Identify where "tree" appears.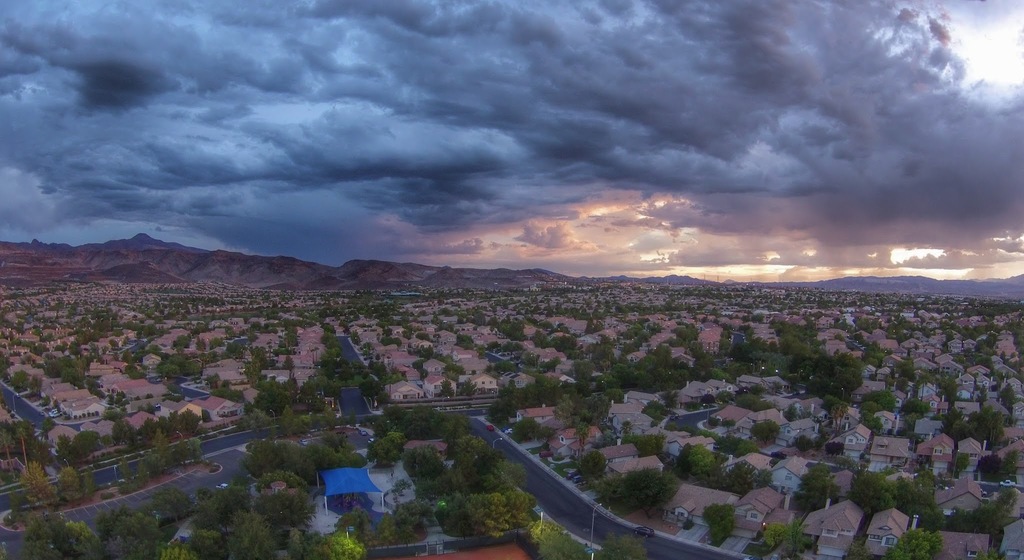
Appears at <box>109,339,120,349</box>.
